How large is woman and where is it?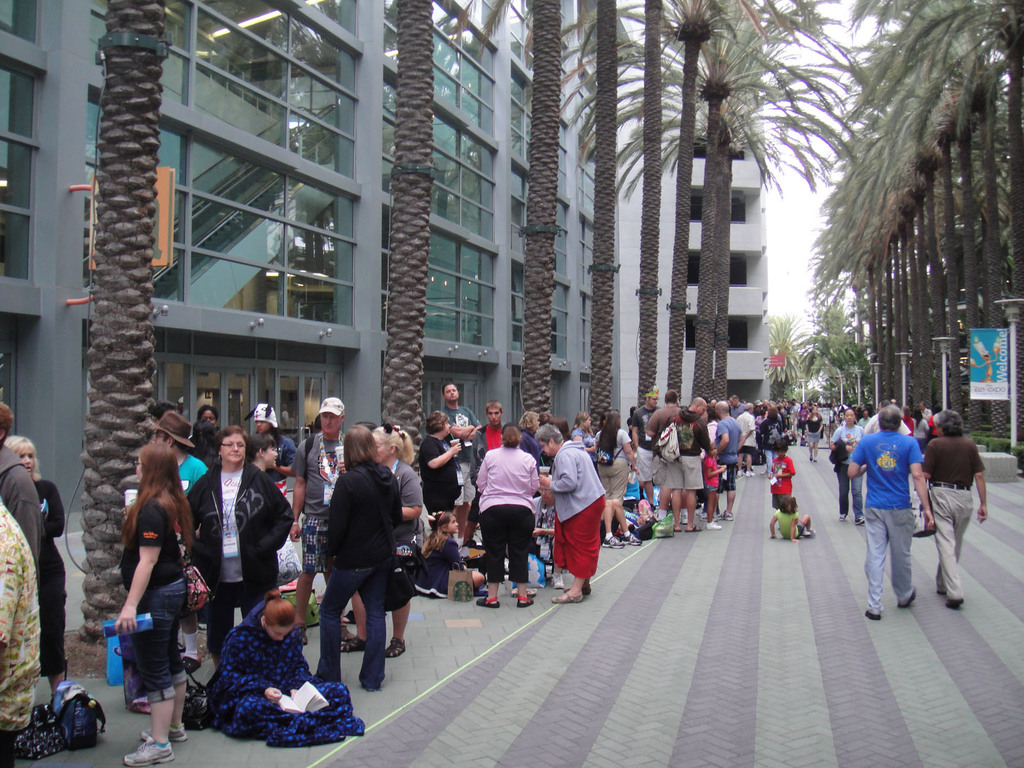
Bounding box: (182, 433, 295, 664).
